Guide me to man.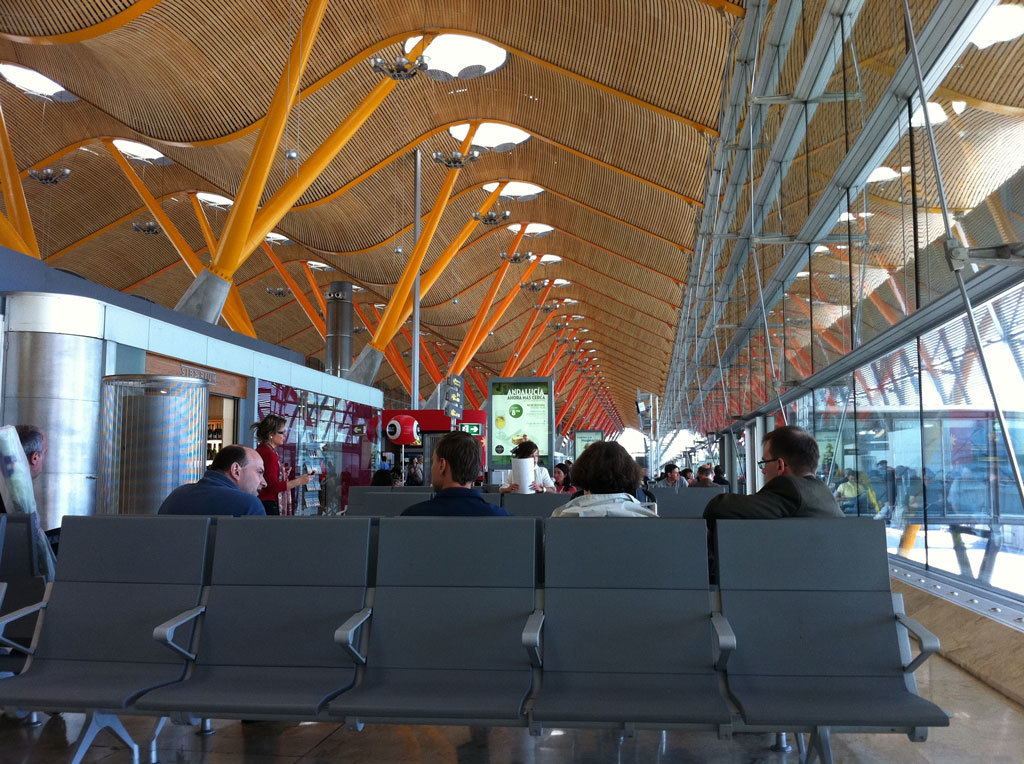
Guidance: select_region(164, 450, 270, 531).
